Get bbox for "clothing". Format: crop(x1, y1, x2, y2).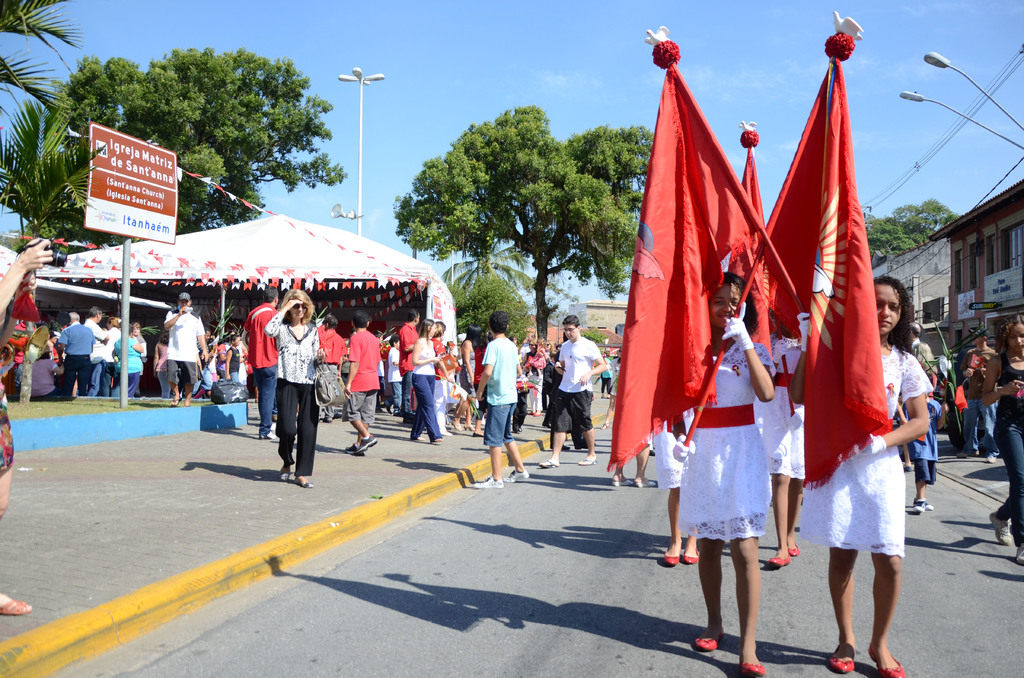
crop(438, 334, 457, 421).
